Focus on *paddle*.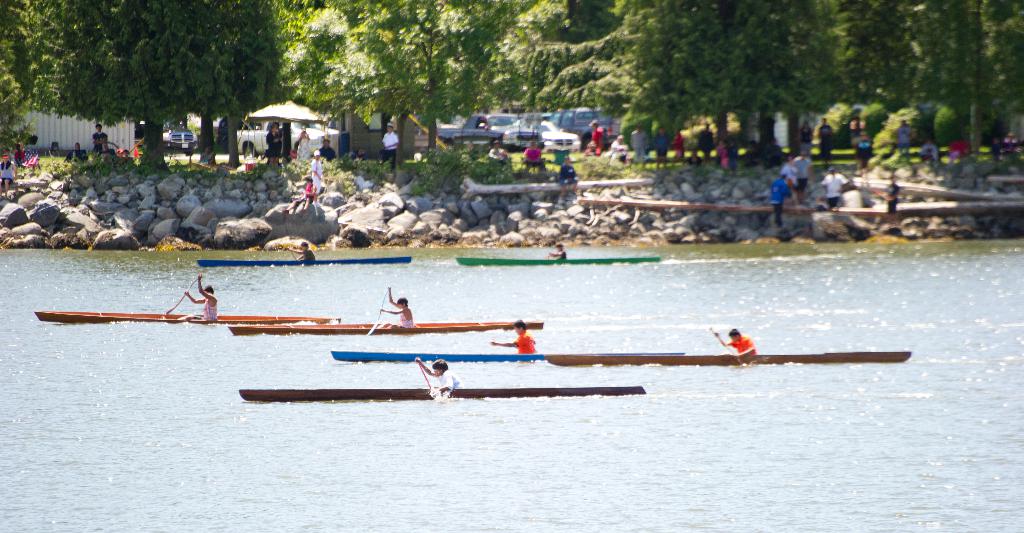
Focused at detection(710, 326, 745, 369).
